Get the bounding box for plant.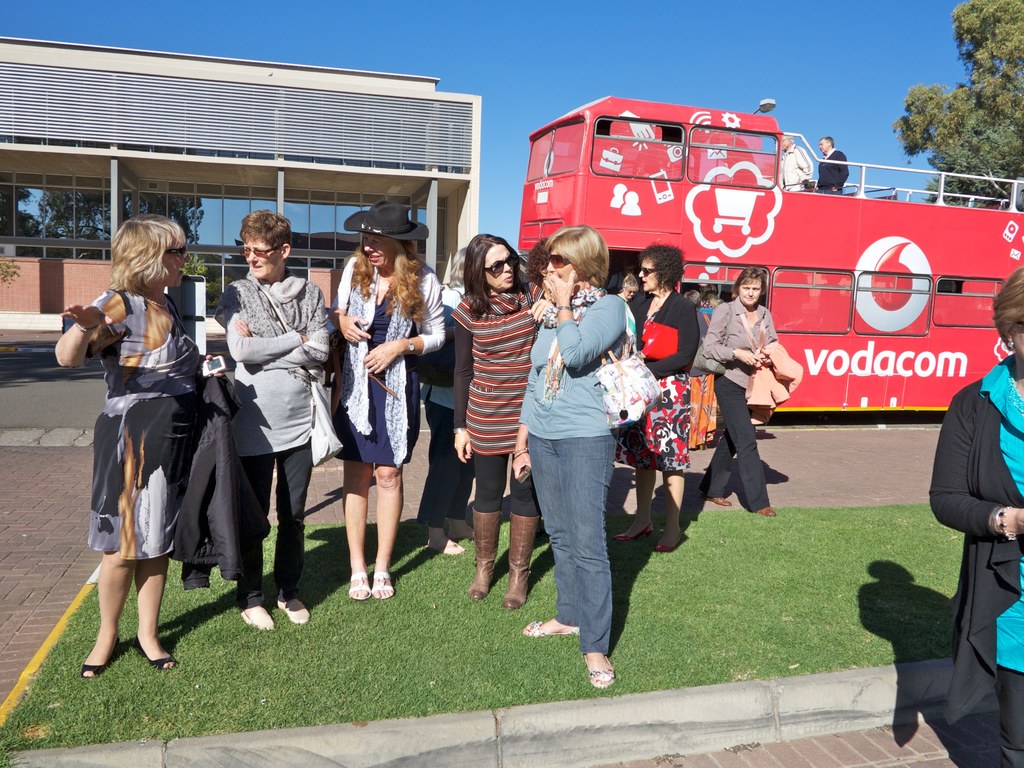
BBox(0, 254, 22, 287).
